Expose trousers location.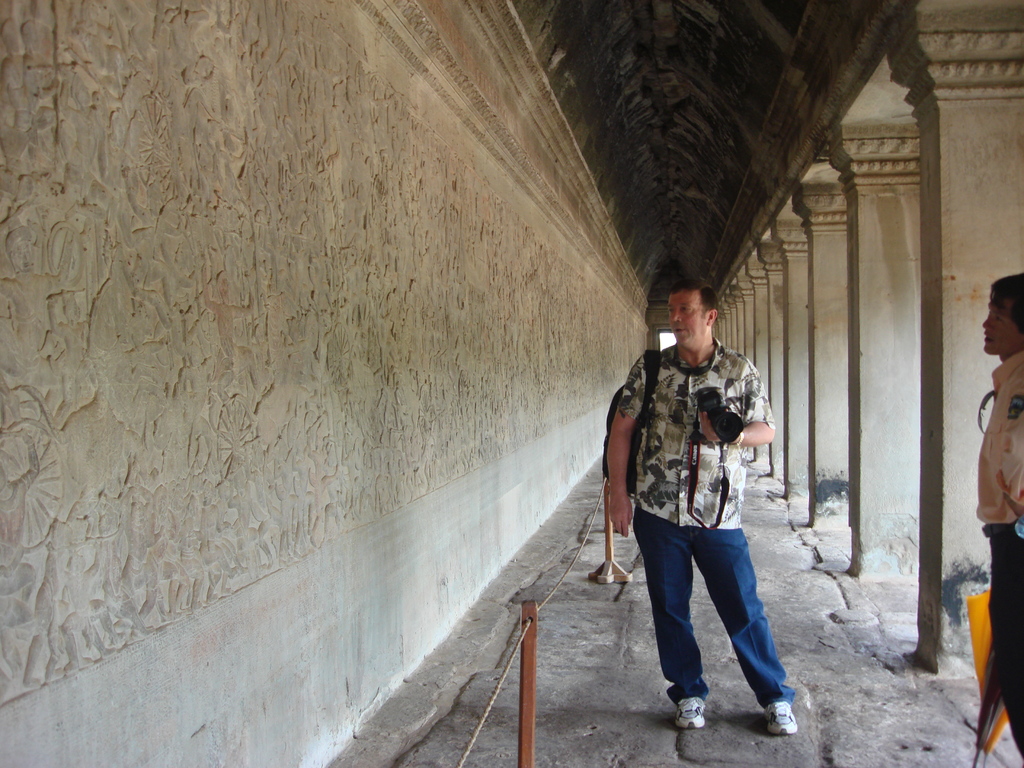
Exposed at x1=975, y1=522, x2=1023, y2=766.
